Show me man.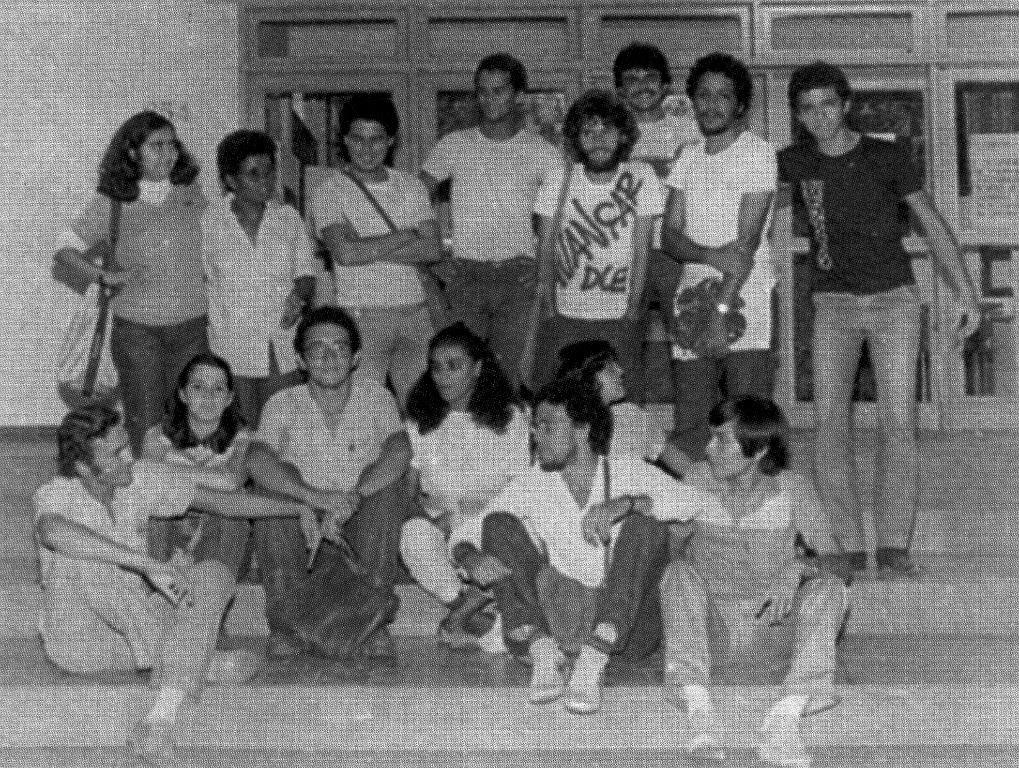
man is here: <box>656,391,846,767</box>.
